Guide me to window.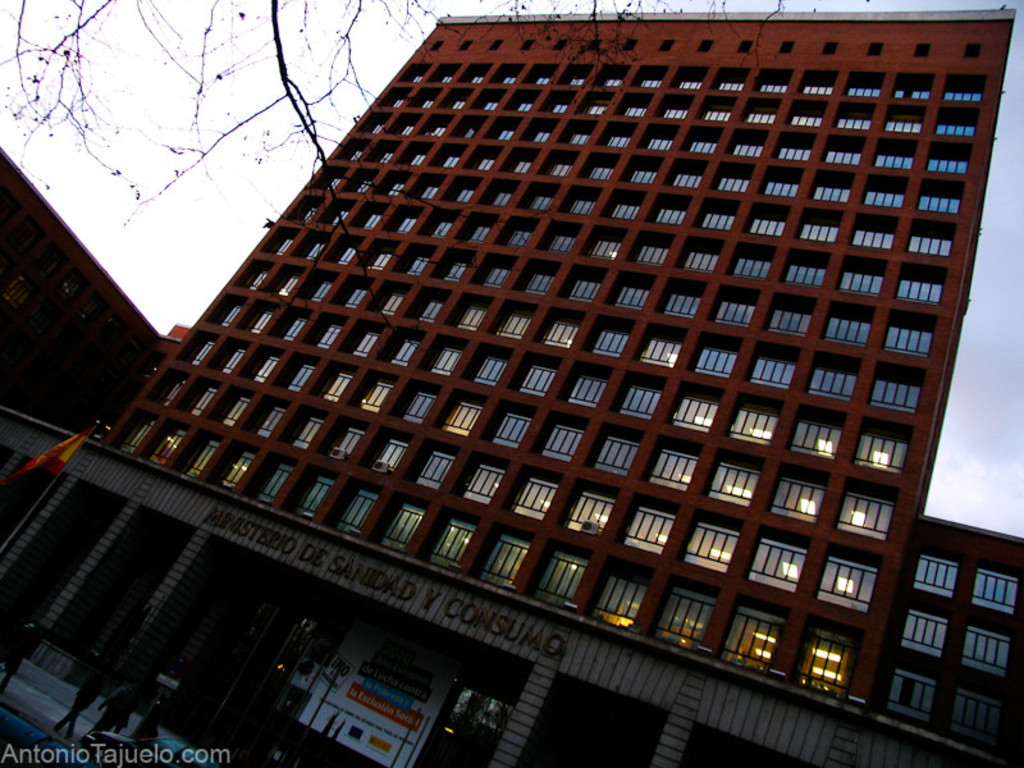
Guidance: x1=767, y1=293, x2=815, y2=335.
